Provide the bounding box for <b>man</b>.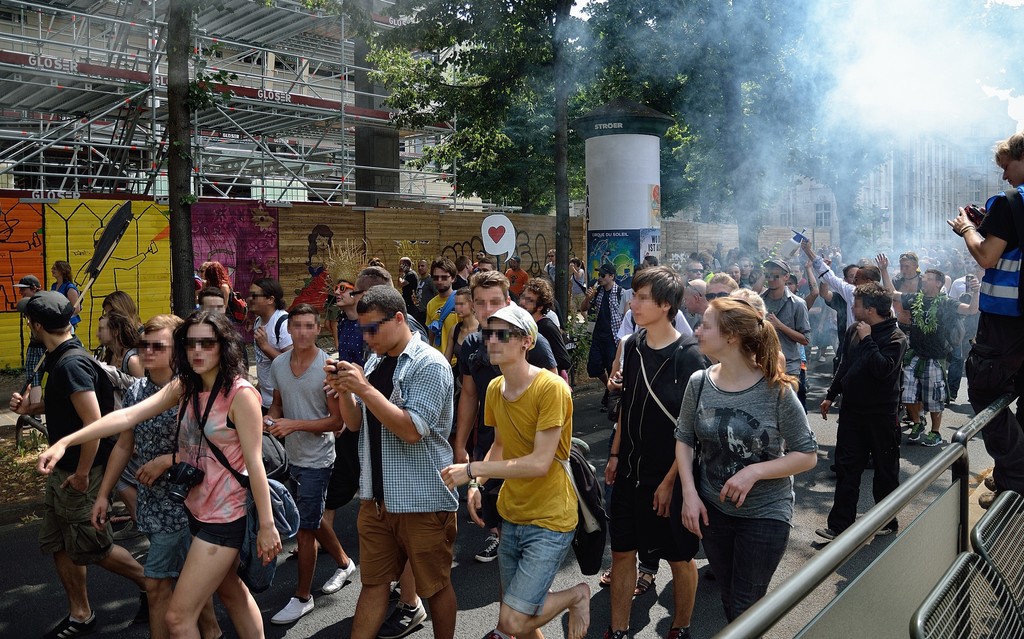
<region>874, 254, 985, 448</region>.
